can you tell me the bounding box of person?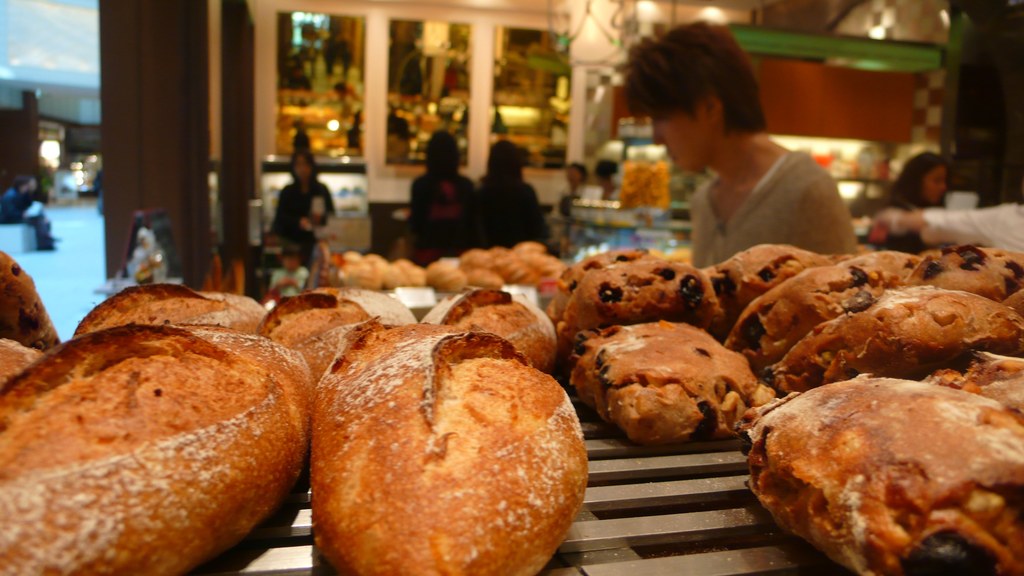
left=864, top=147, right=965, bottom=251.
